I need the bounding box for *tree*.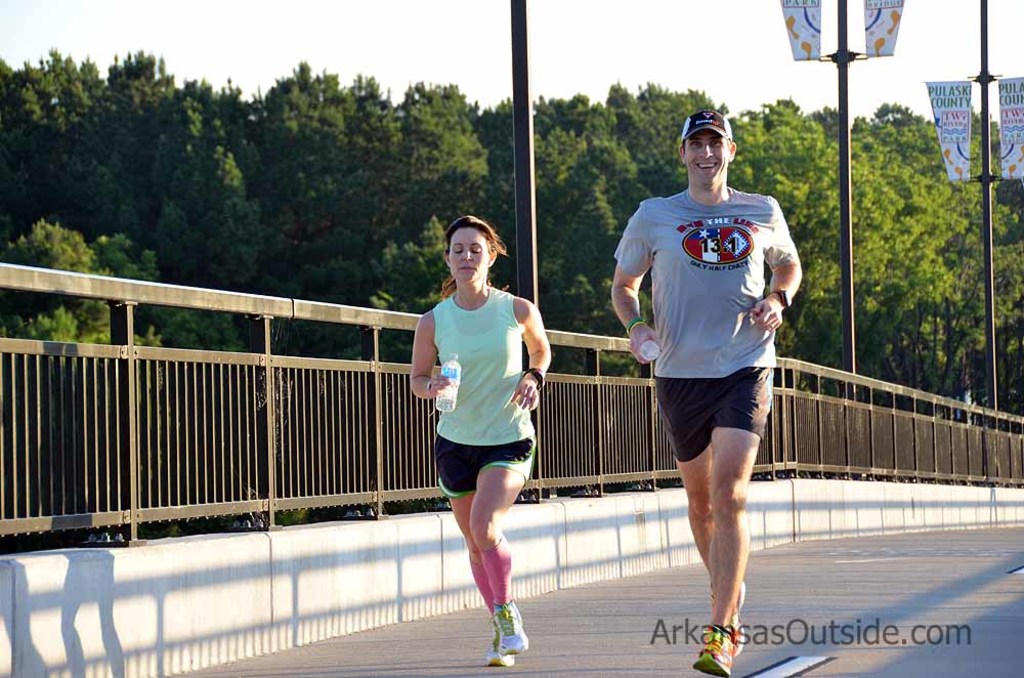
Here it is: [left=539, top=187, right=626, bottom=331].
